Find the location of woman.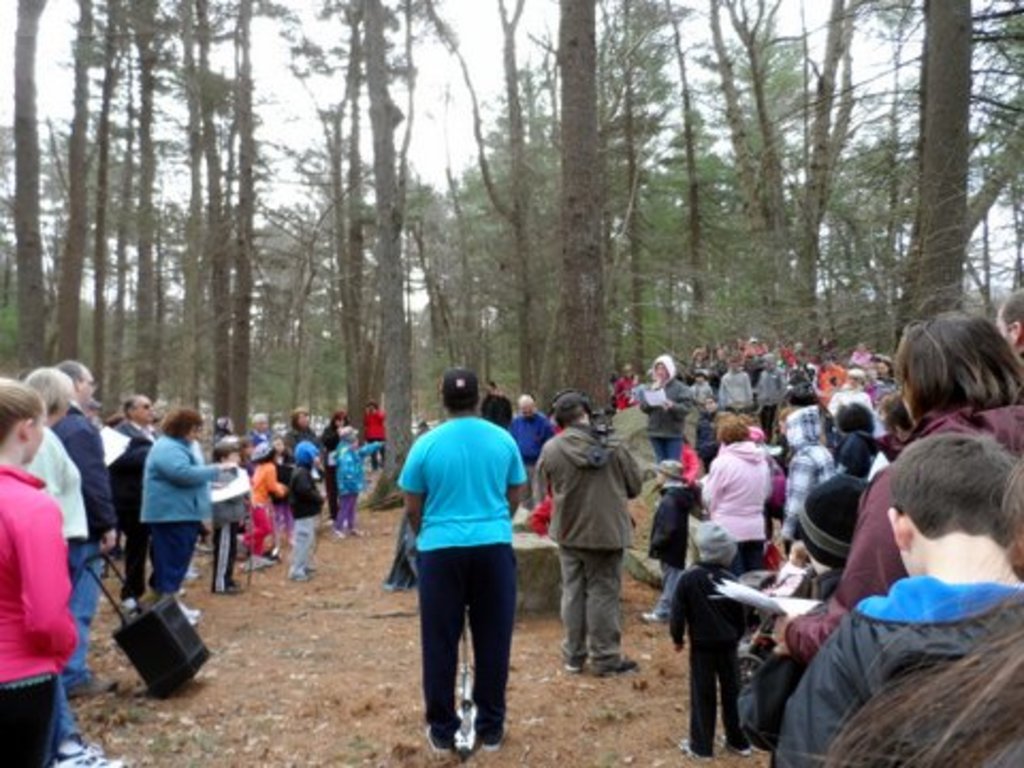
Location: crop(318, 407, 343, 531).
